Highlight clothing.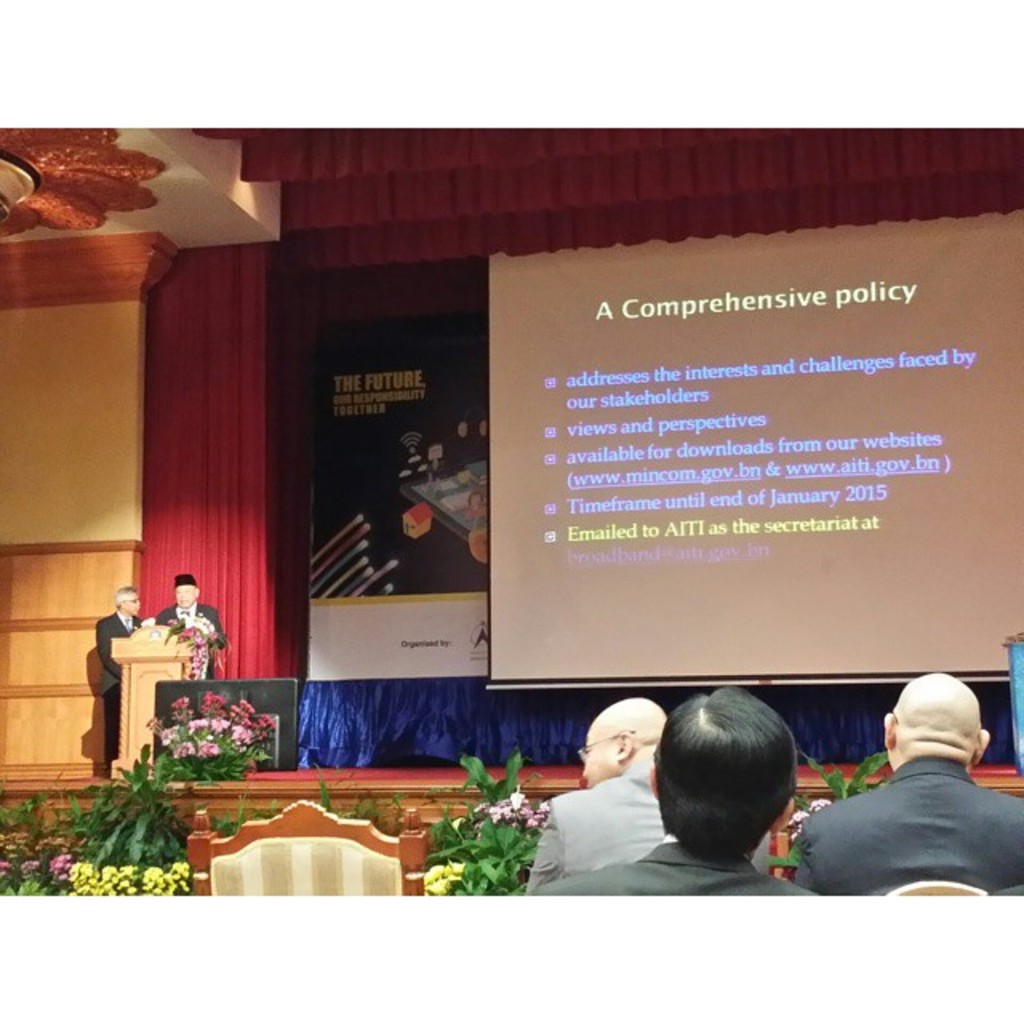
Highlighted region: l=91, t=608, r=142, b=760.
